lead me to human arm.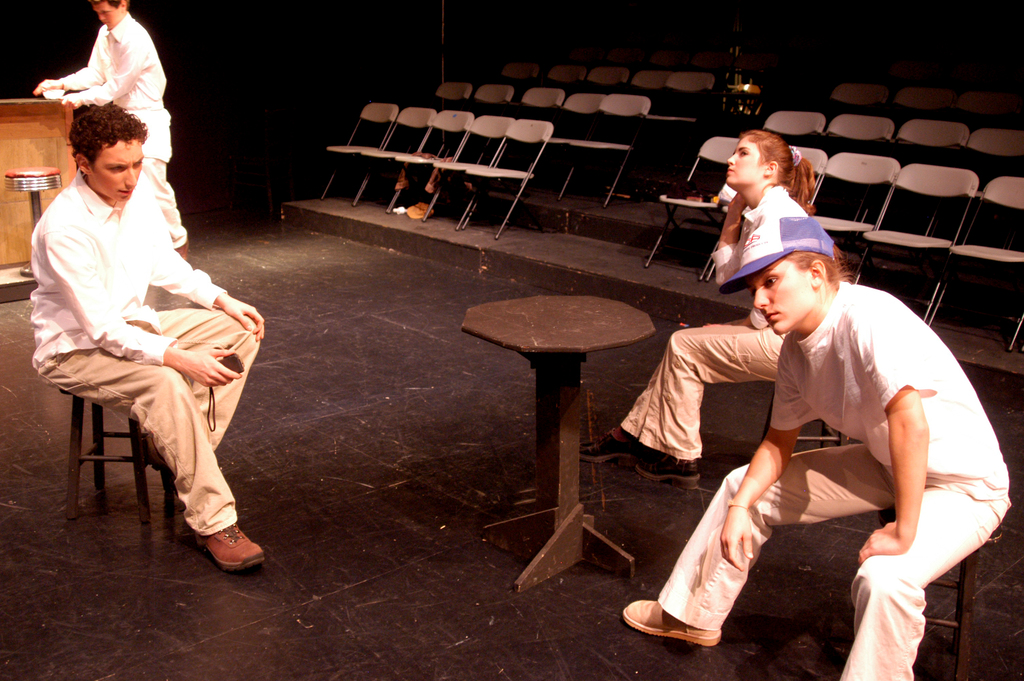
Lead to crop(700, 330, 826, 573).
